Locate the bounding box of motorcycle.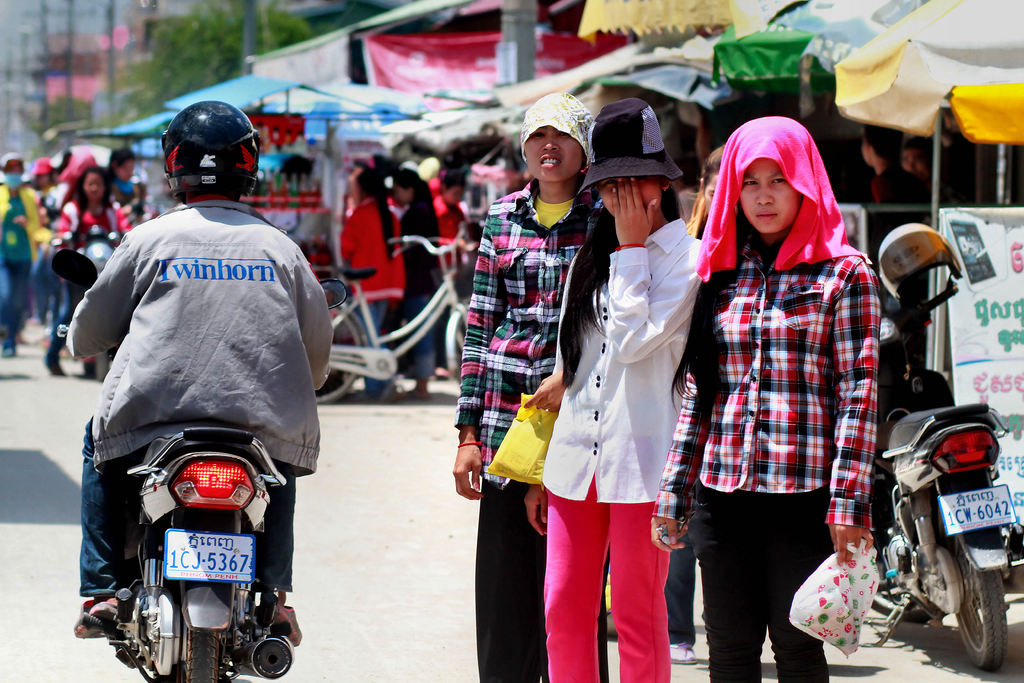
Bounding box: bbox=[51, 246, 346, 682].
